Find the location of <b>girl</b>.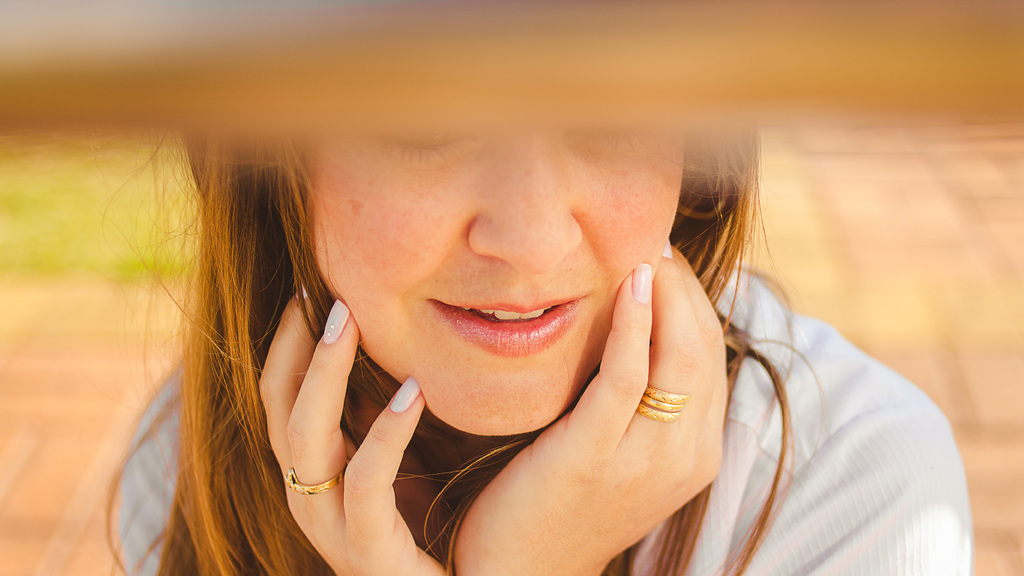
Location: bbox=[101, 79, 975, 575].
